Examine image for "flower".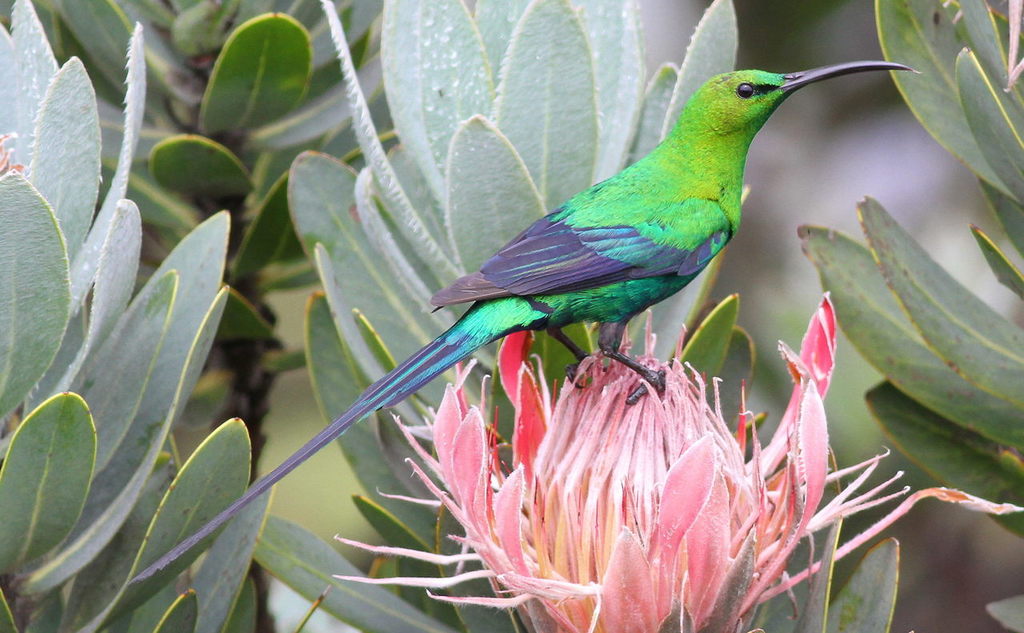
Examination result: 364, 374, 731, 611.
